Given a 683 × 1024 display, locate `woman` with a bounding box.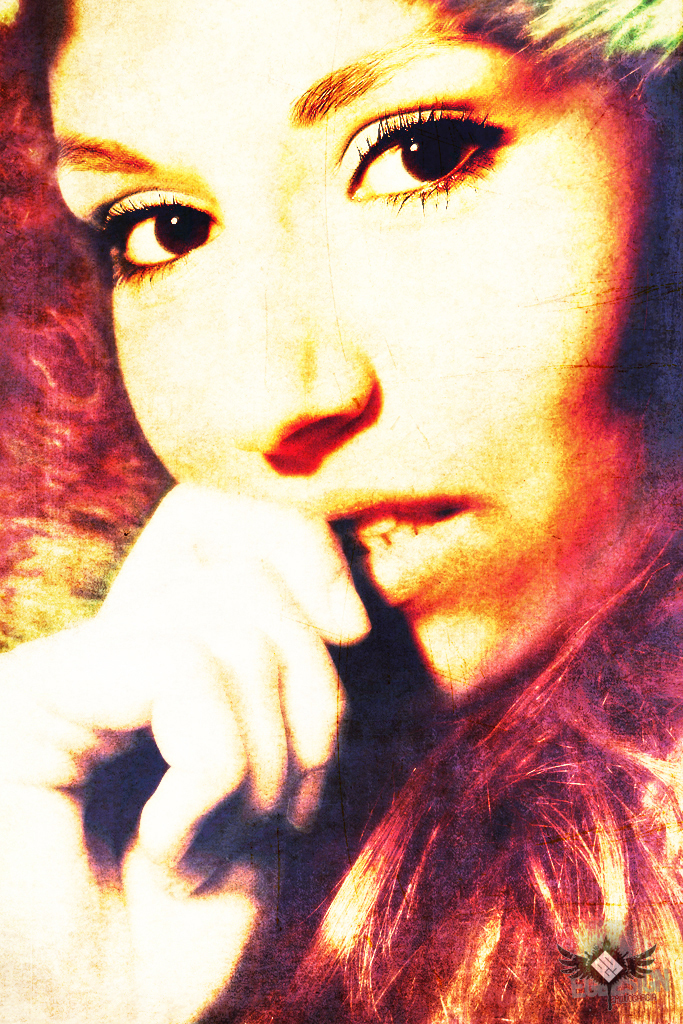
Located: pyautogui.locateOnScreen(0, 0, 682, 1023).
